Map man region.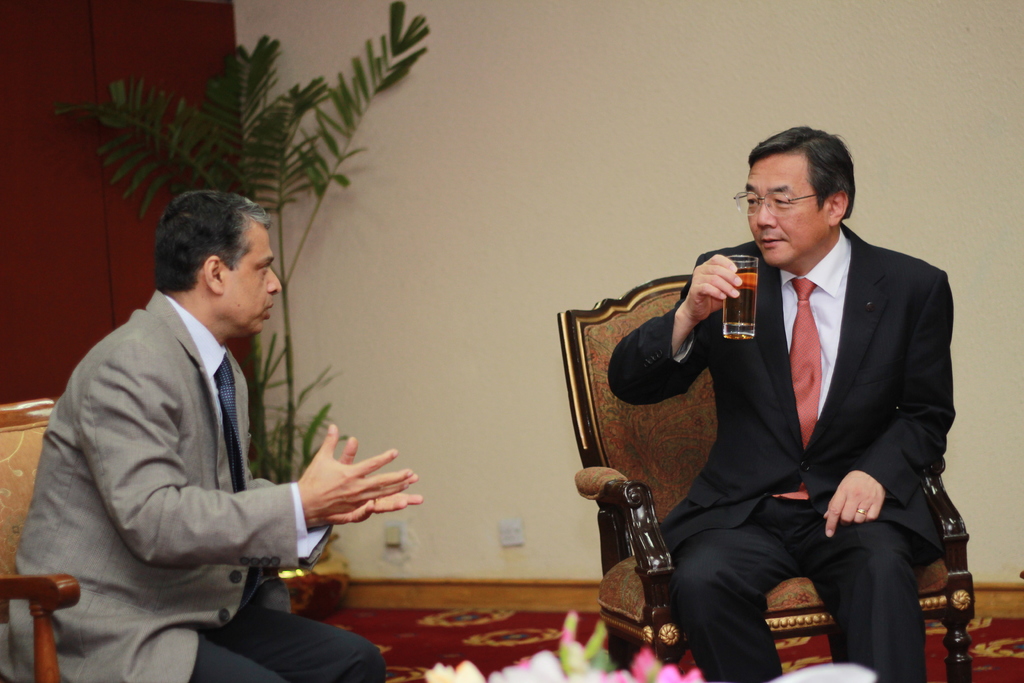
Mapped to select_region(16, 158, 370, 682).
